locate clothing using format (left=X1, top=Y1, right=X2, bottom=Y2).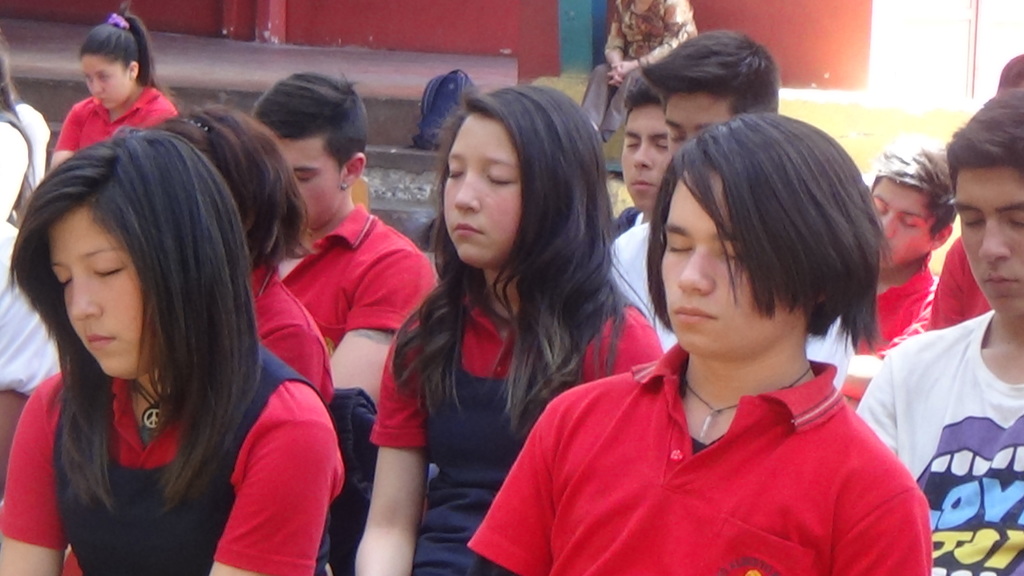
(left=928, top=231, right=988, bottom=338).
